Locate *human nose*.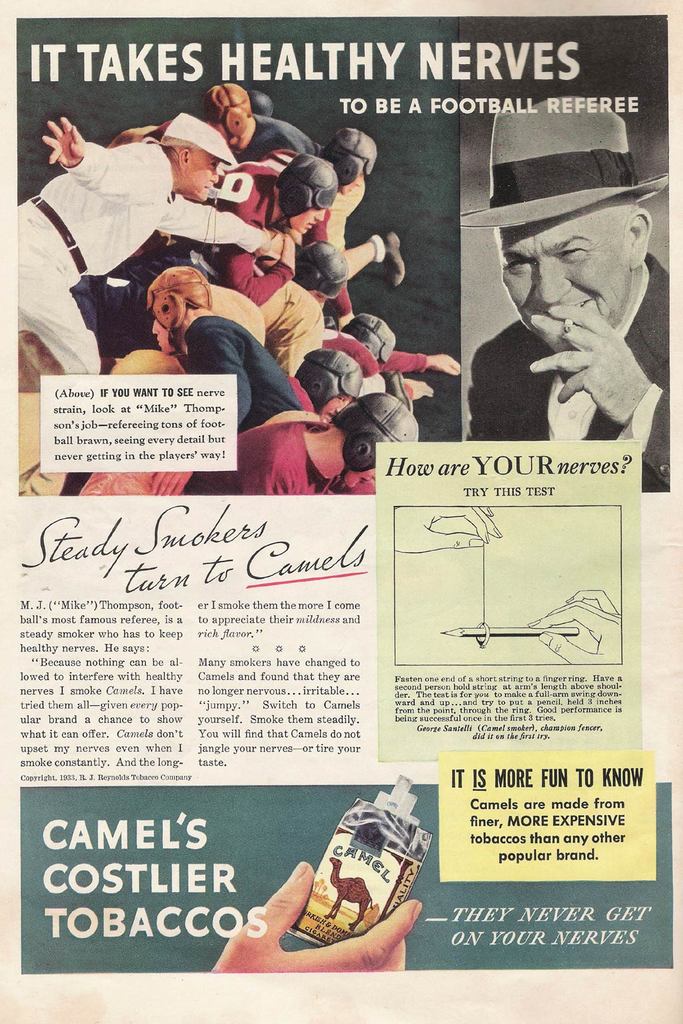
Bounding box: 535, 255, 568, 311.
